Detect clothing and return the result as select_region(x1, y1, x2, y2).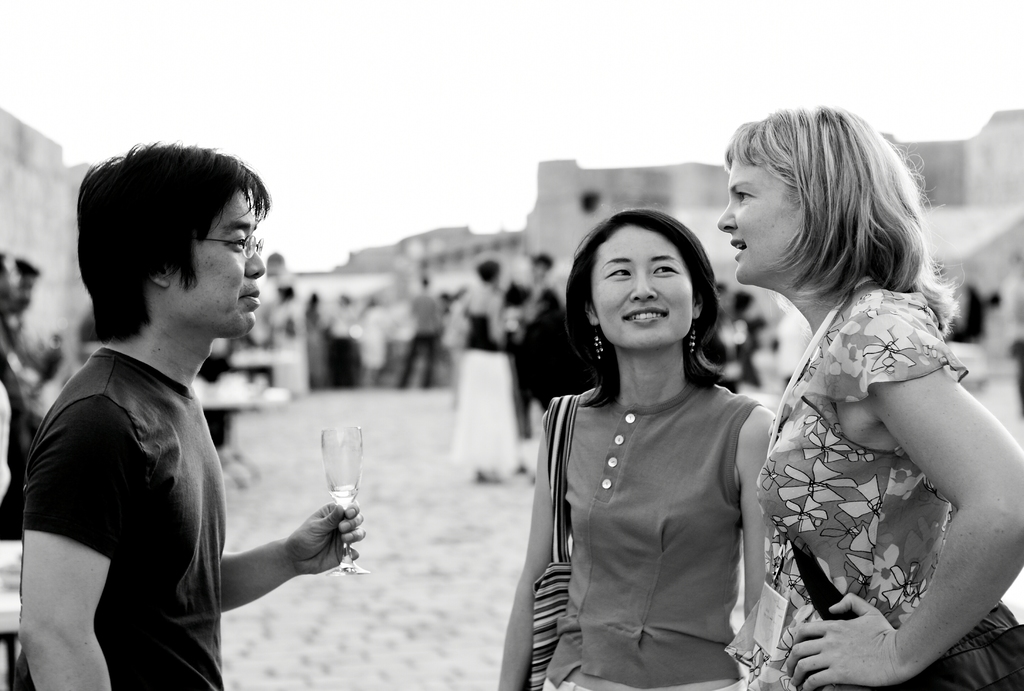
select_region(749, 296, 1020, 683).
